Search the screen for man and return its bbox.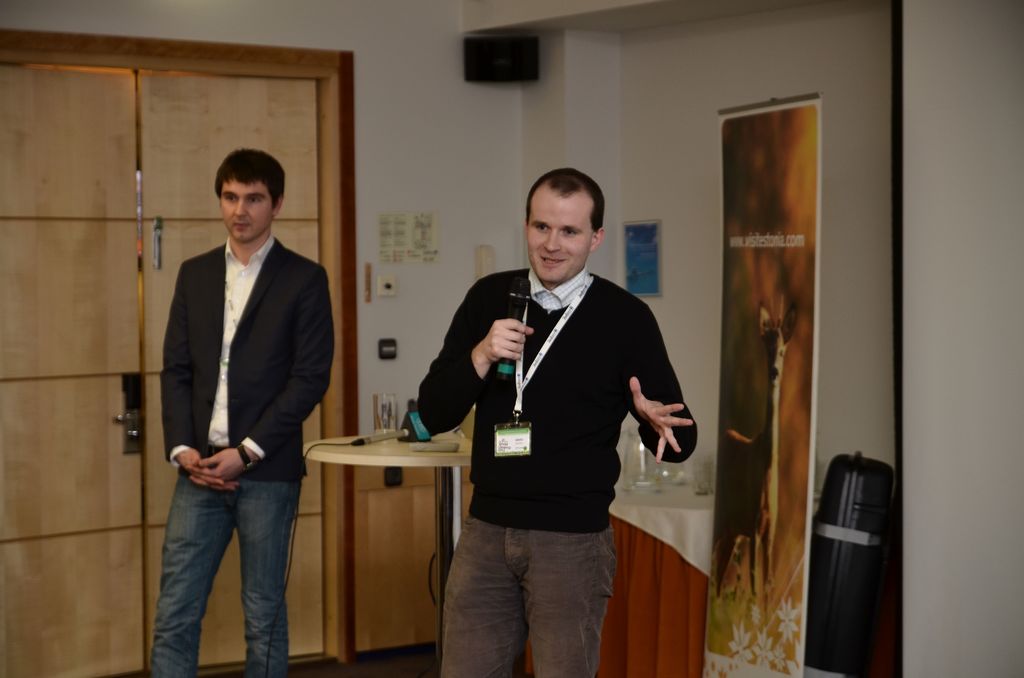
Found: [left=139, top=141, right=333, bottom=660].
